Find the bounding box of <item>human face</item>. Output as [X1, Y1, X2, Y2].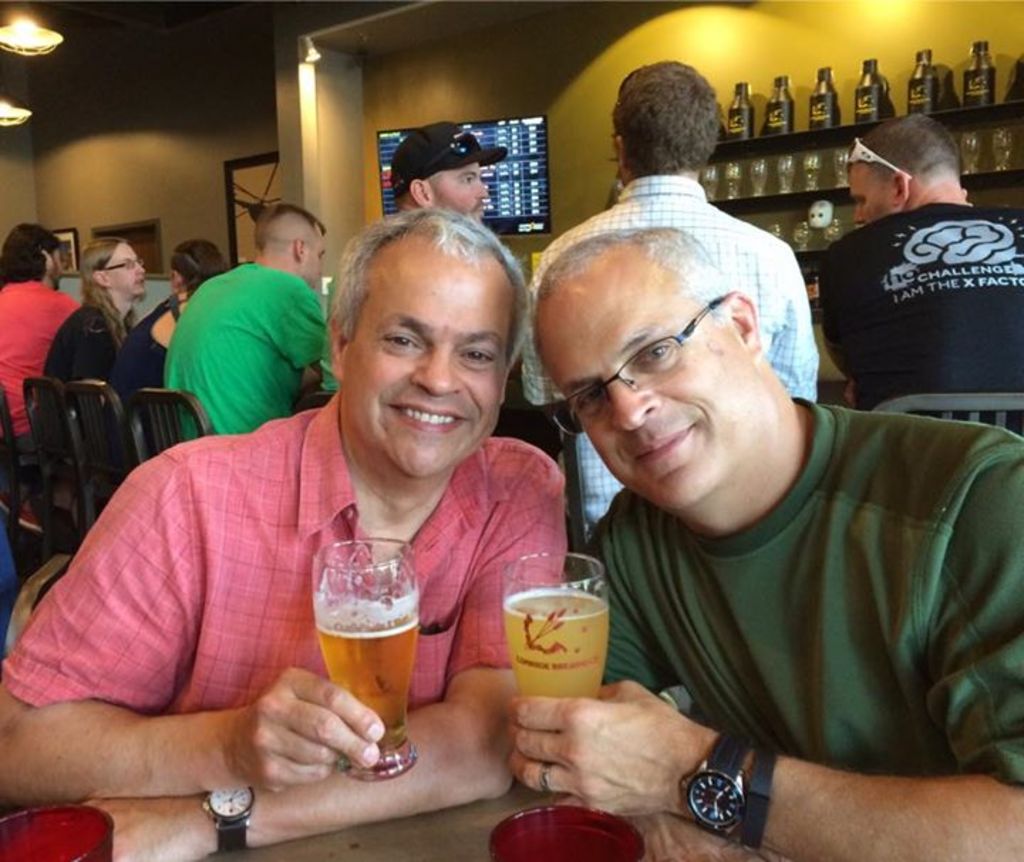
[536, 265, 751, 509].
